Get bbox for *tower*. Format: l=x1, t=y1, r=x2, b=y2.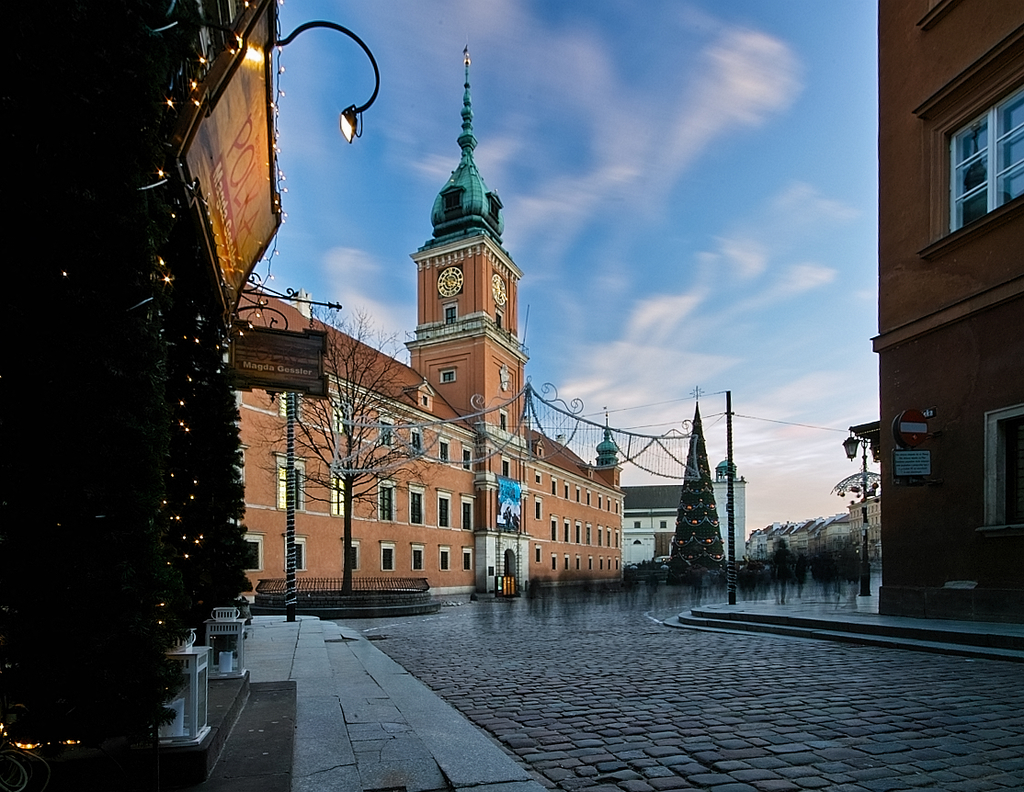
l=403, t=75, r=542, b=457.
